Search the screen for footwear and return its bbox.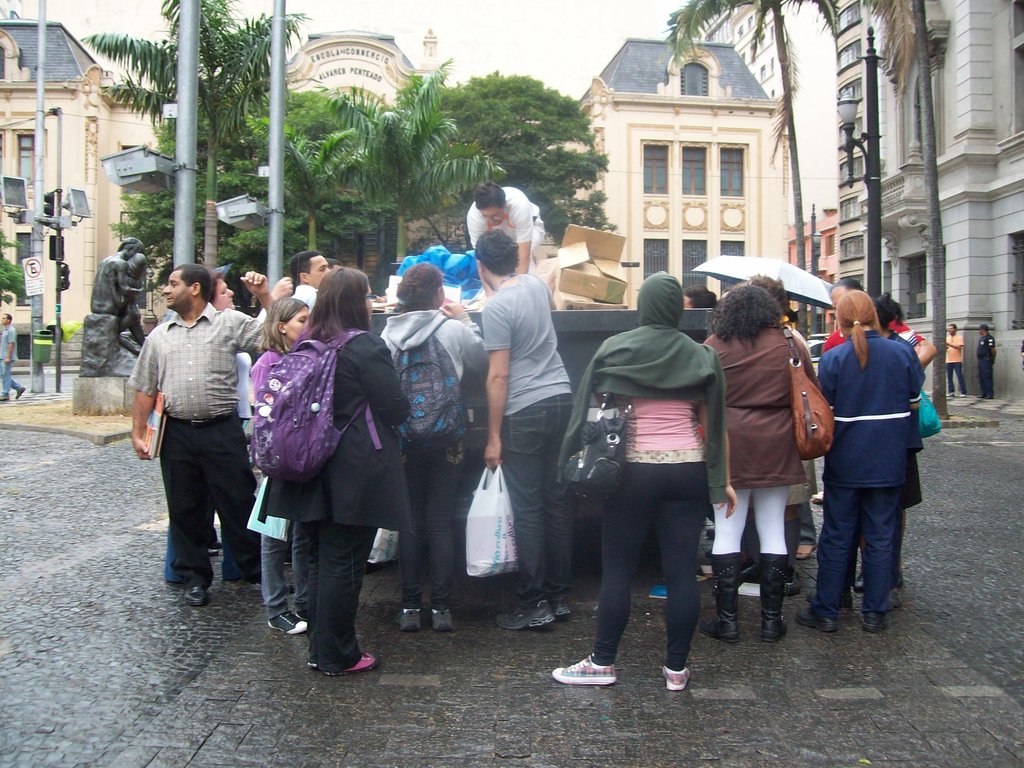
Found: (698,616,740,644).
